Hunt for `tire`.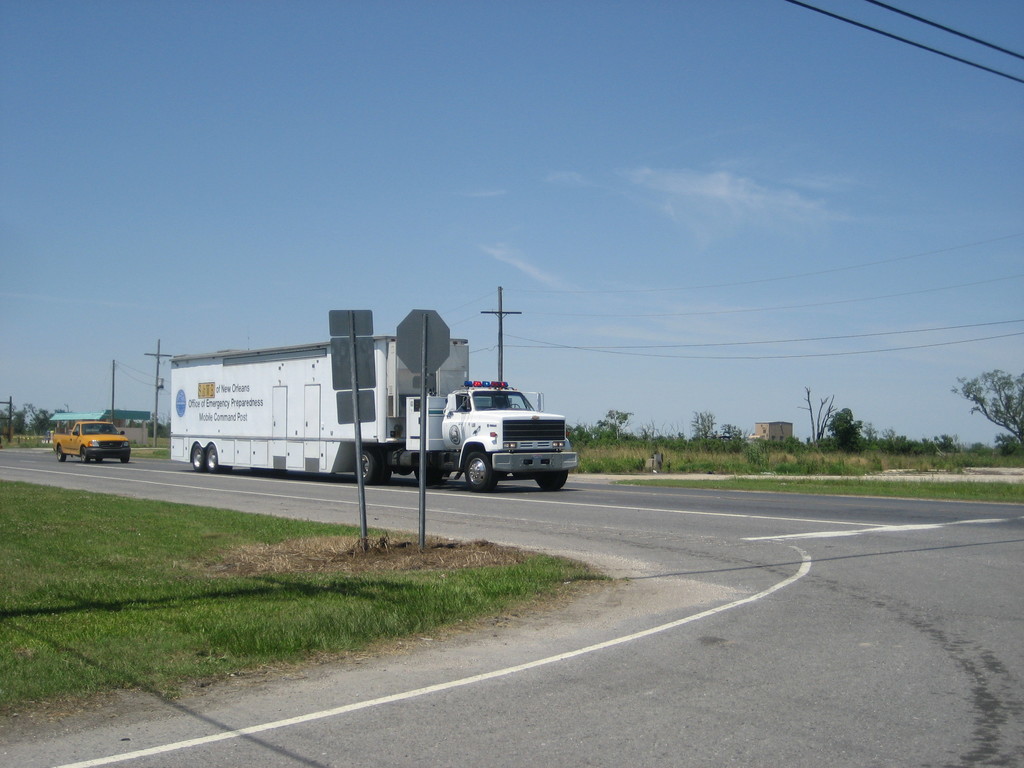
Hunted down at pyautogui.locateOnScreen(376, 447, 397, 483).
